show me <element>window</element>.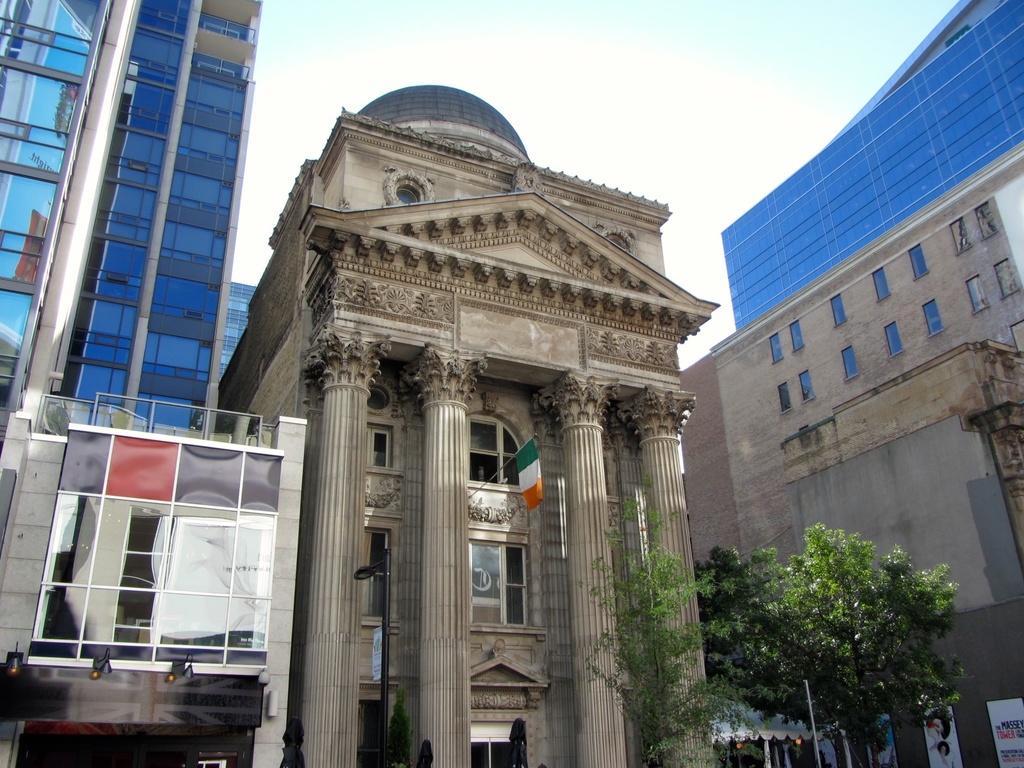
<element>window</element> is here: <box>872,269,892,300</box>.
